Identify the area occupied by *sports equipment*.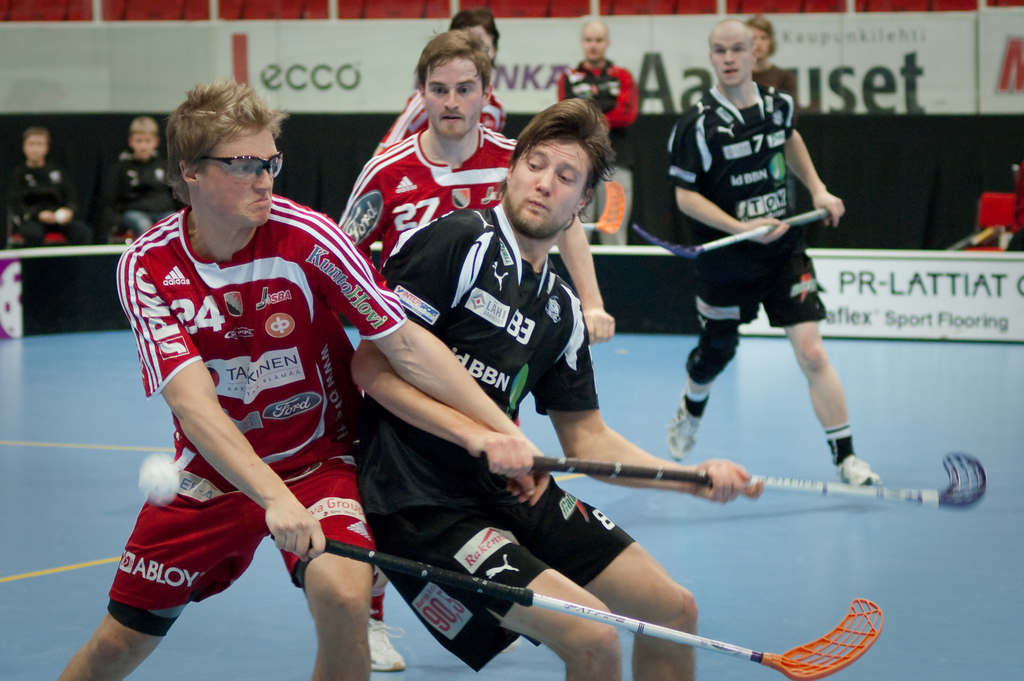
Area: x1=582, y1=182, x2=627, y2=236.
